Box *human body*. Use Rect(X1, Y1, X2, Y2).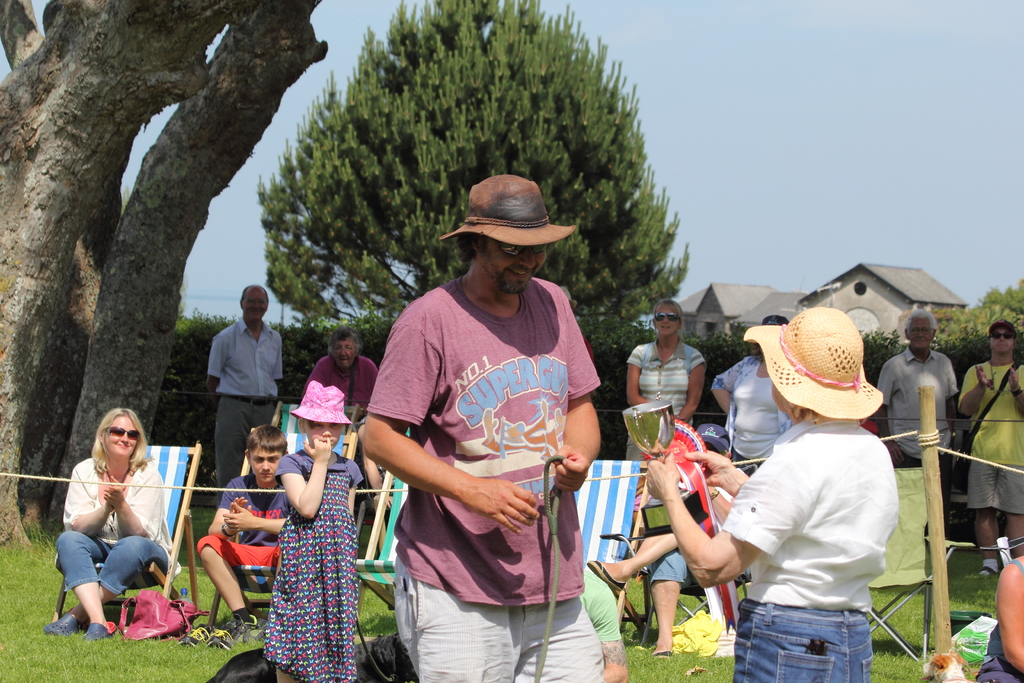
Rect(872, 350, 959, 549).
